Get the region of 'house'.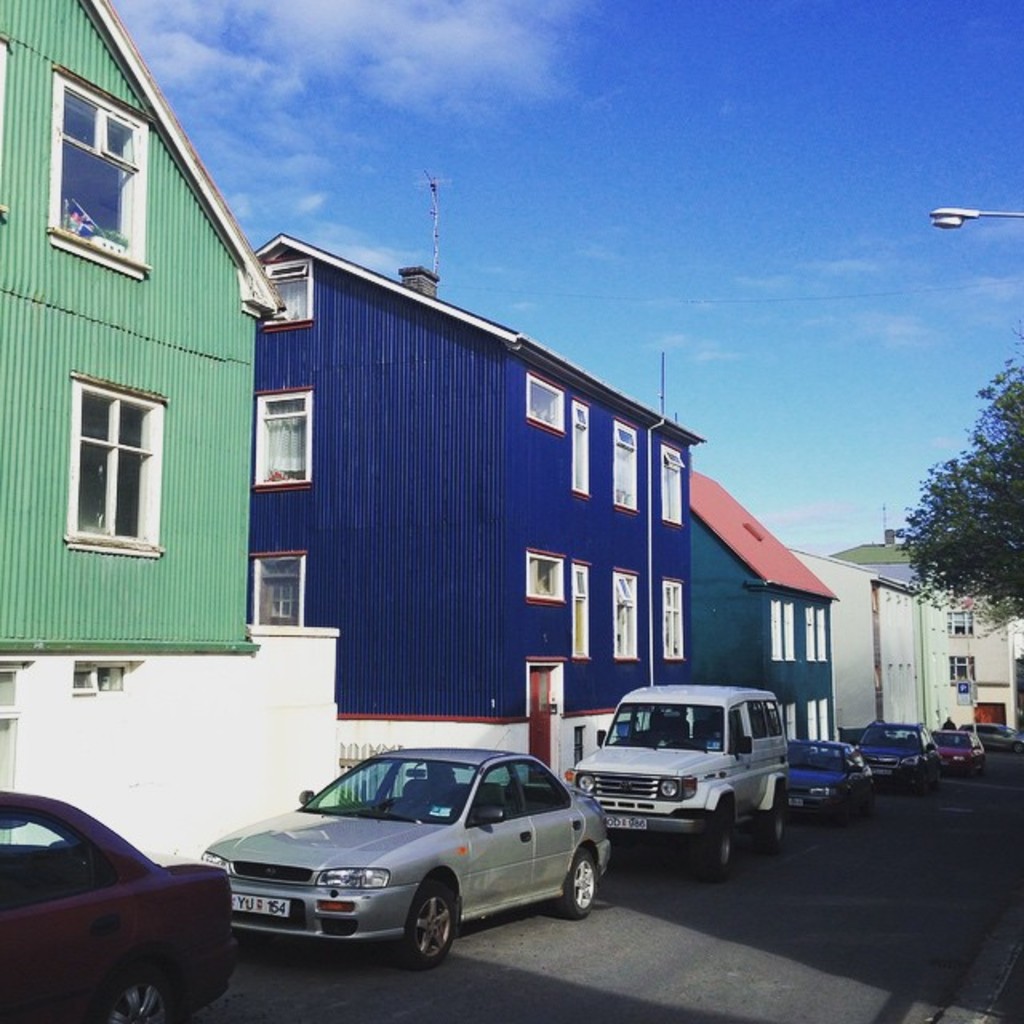
x1=14, y1=0, x2=274, y2=672.
